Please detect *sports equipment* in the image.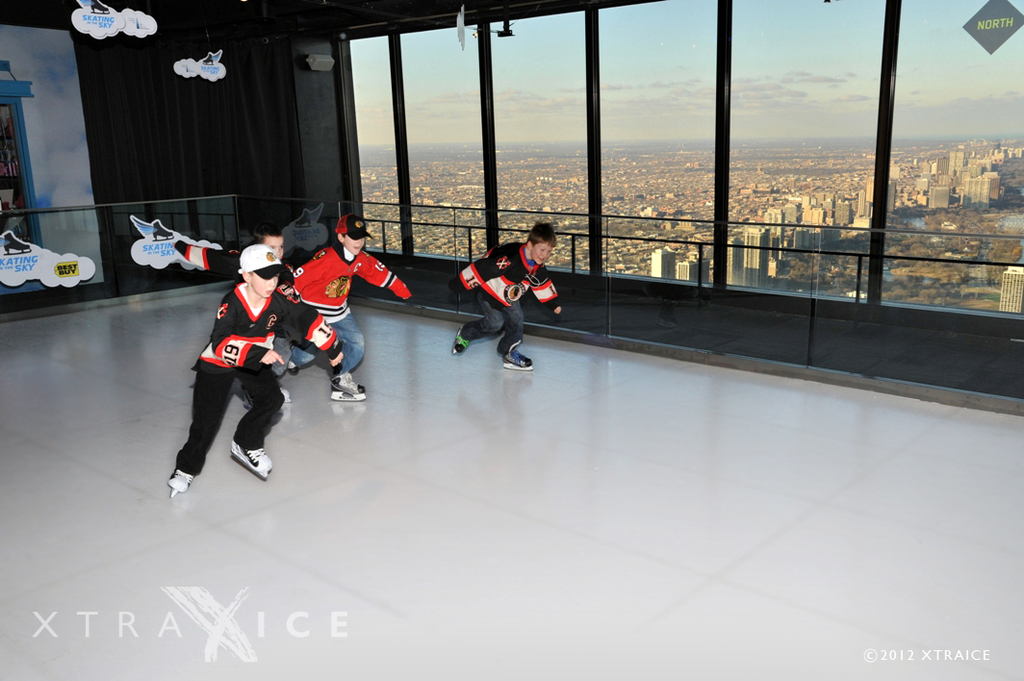
166:466:198:498.
